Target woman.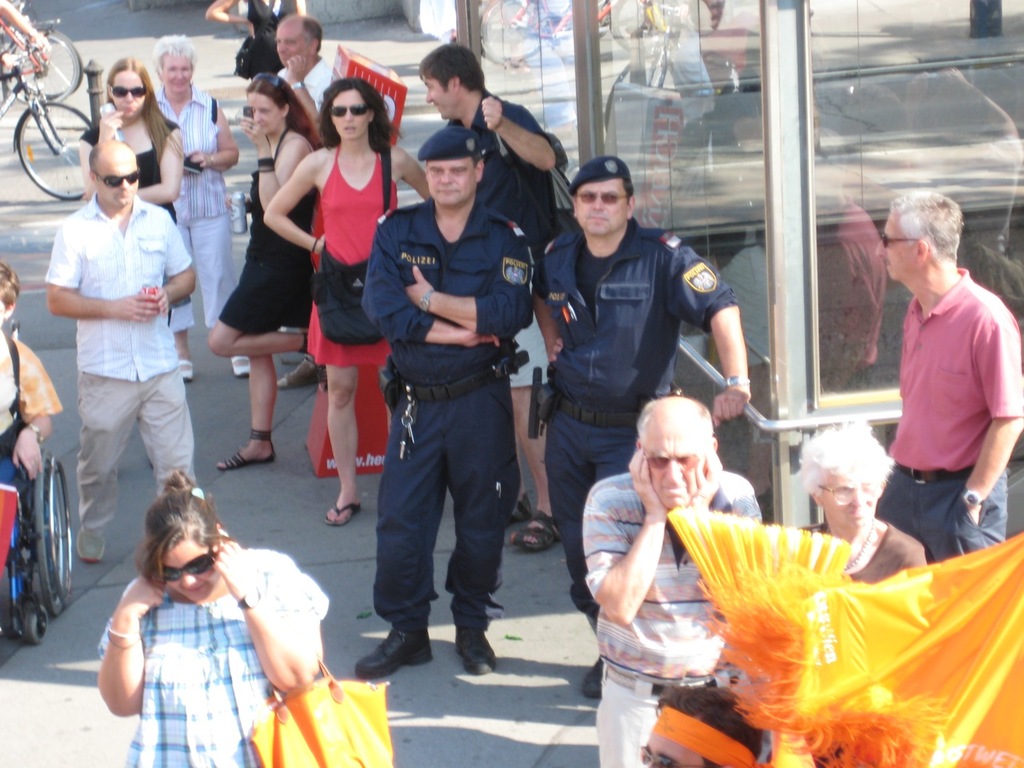
Target region: rect(257, 74, 439, 527).
